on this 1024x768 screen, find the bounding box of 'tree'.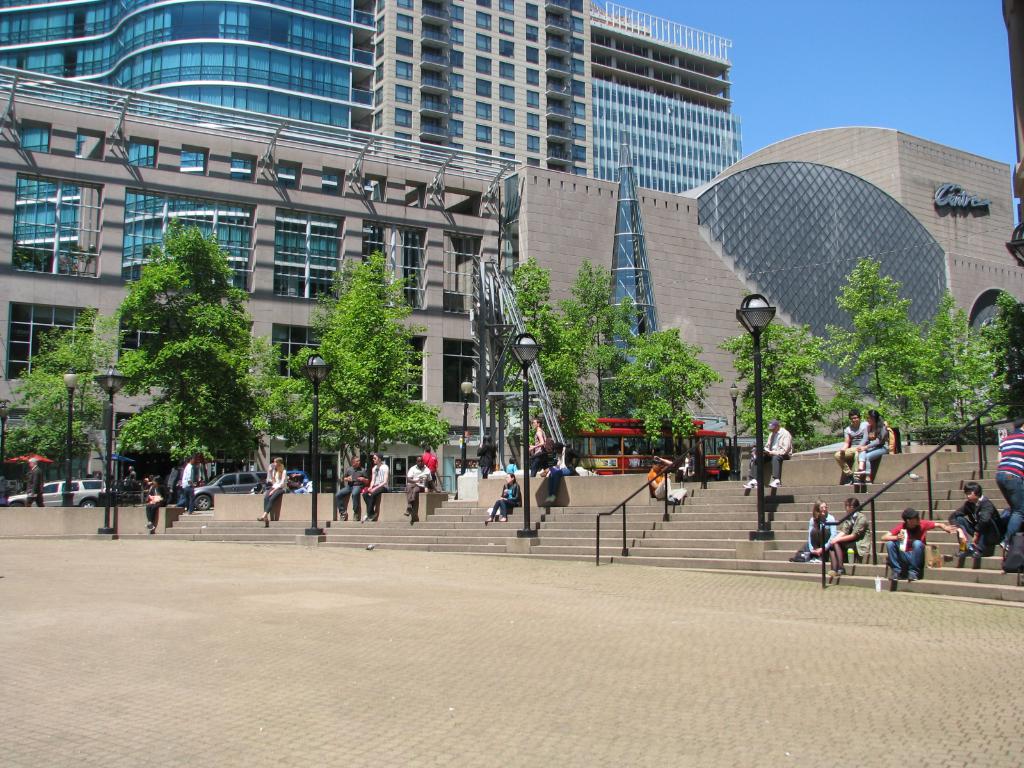
Bounding box: crop(396, 397, 450, 451).
